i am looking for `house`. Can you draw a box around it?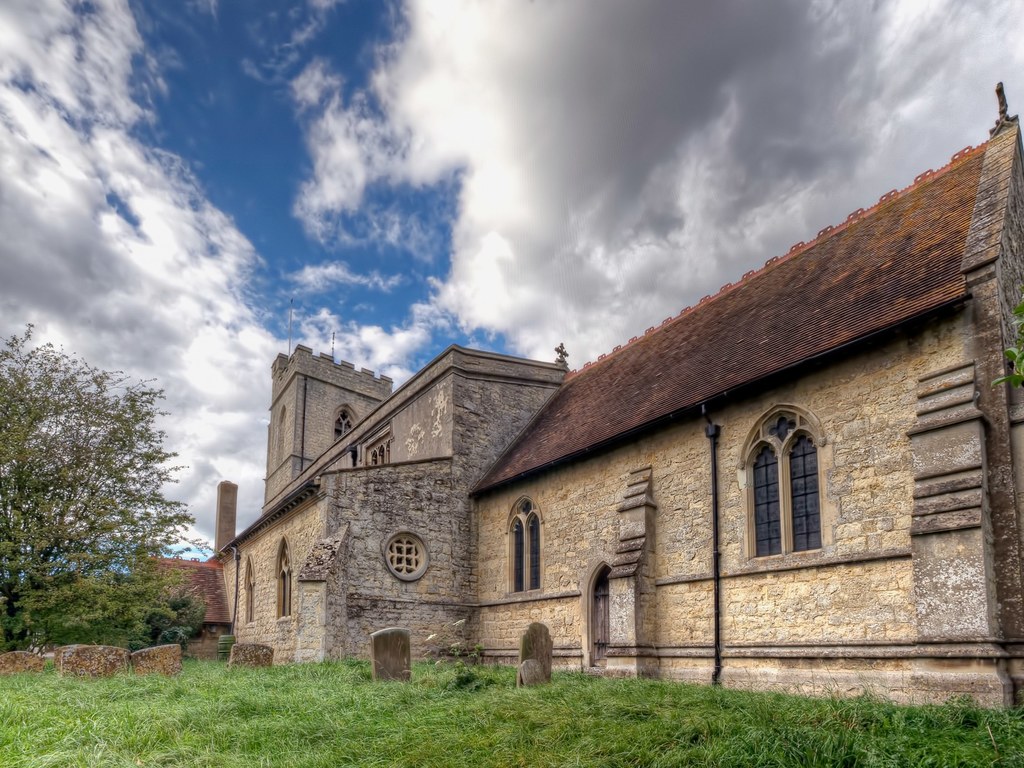
Sure, the bounding box is region(204, 348, 556, 685).
